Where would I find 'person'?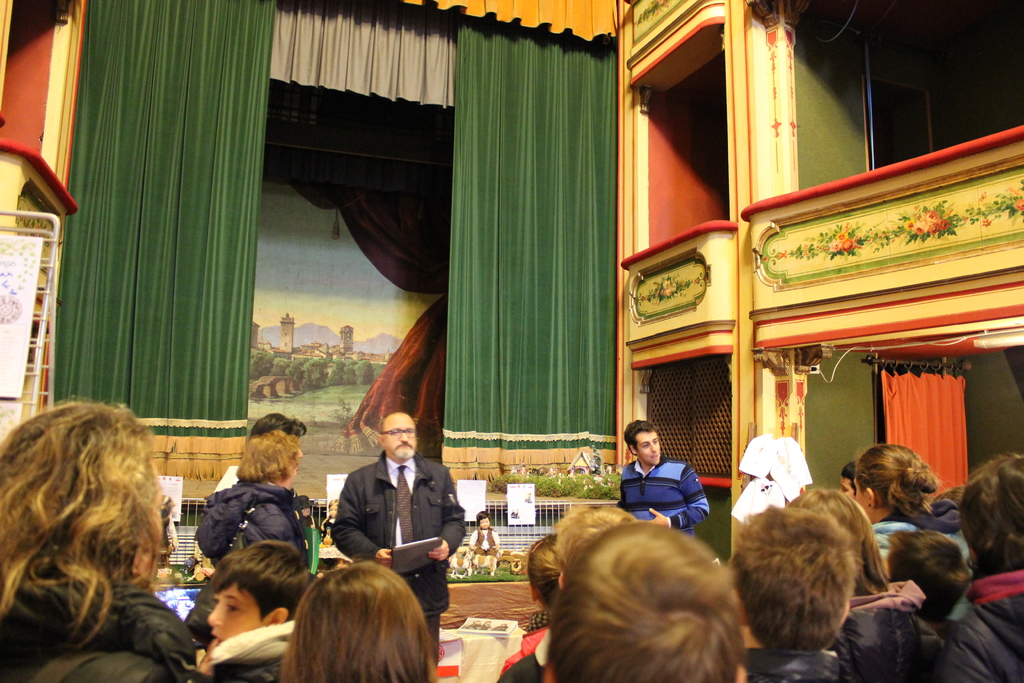
At [x1=897, y1=524, x2=1016, y2=682].
